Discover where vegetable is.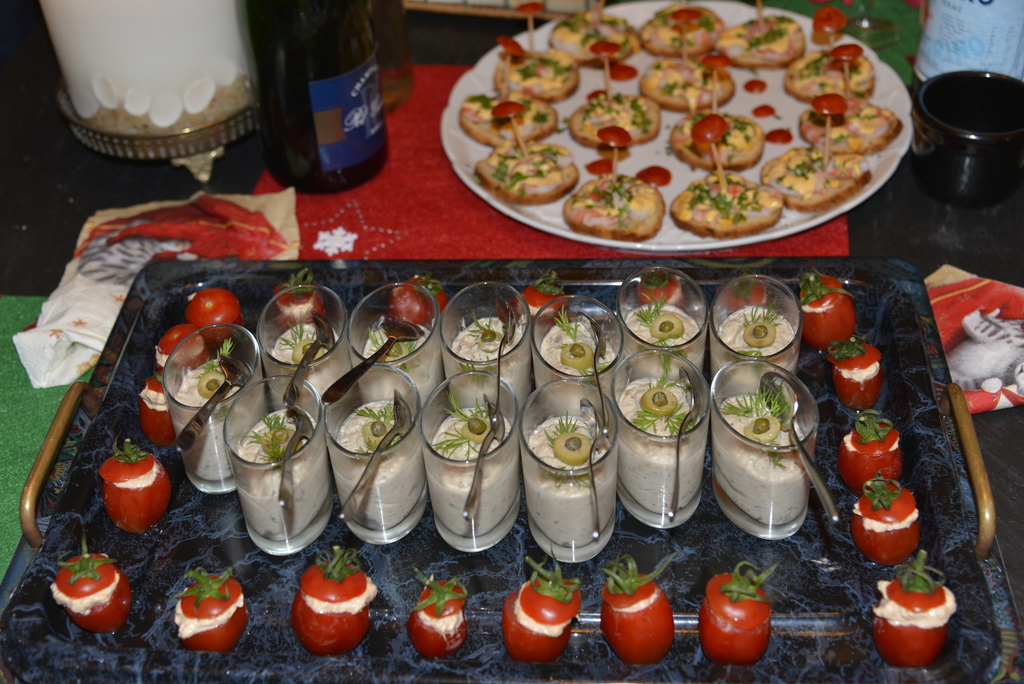
Discovered at pyautogui.locateOnScreen(497, 295, 525, 324).
